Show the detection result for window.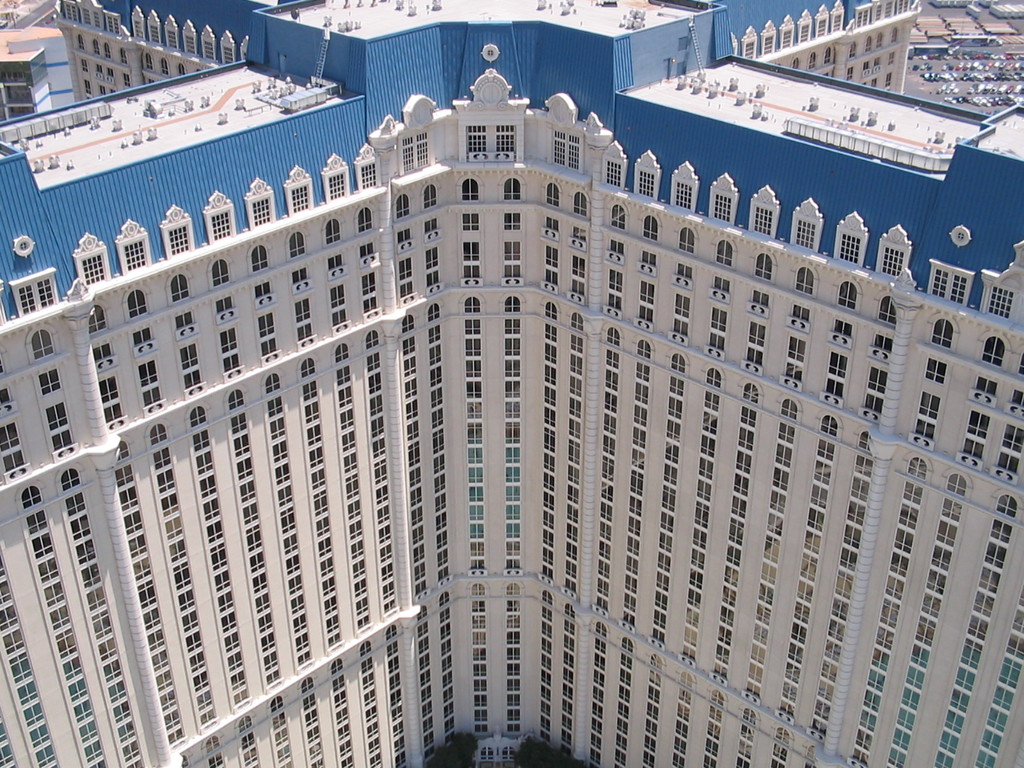
box(161, 511, 181, 545).
